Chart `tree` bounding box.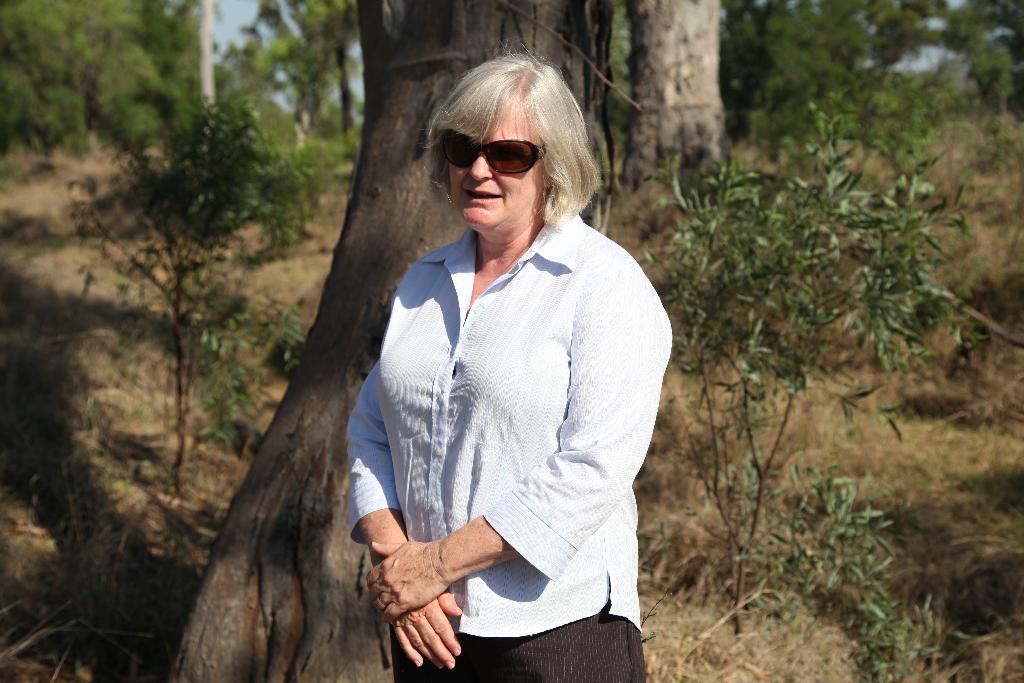
Charted: (75,86,305,500).
